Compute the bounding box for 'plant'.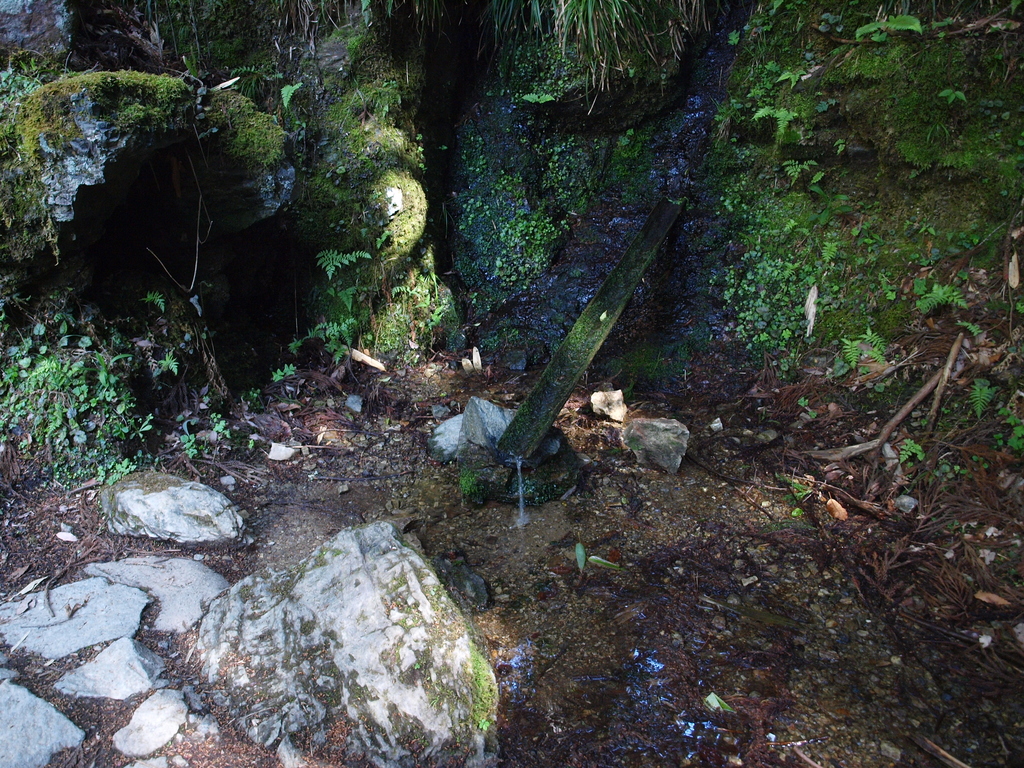
0/0/211/290.
